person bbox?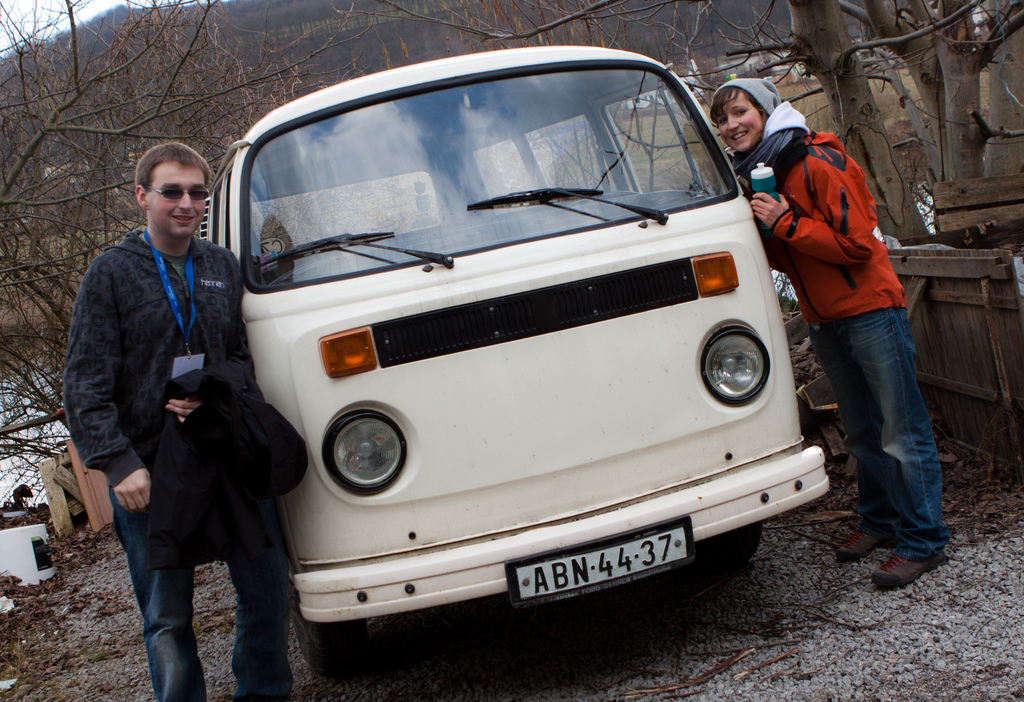
66, 132, 283, 692
